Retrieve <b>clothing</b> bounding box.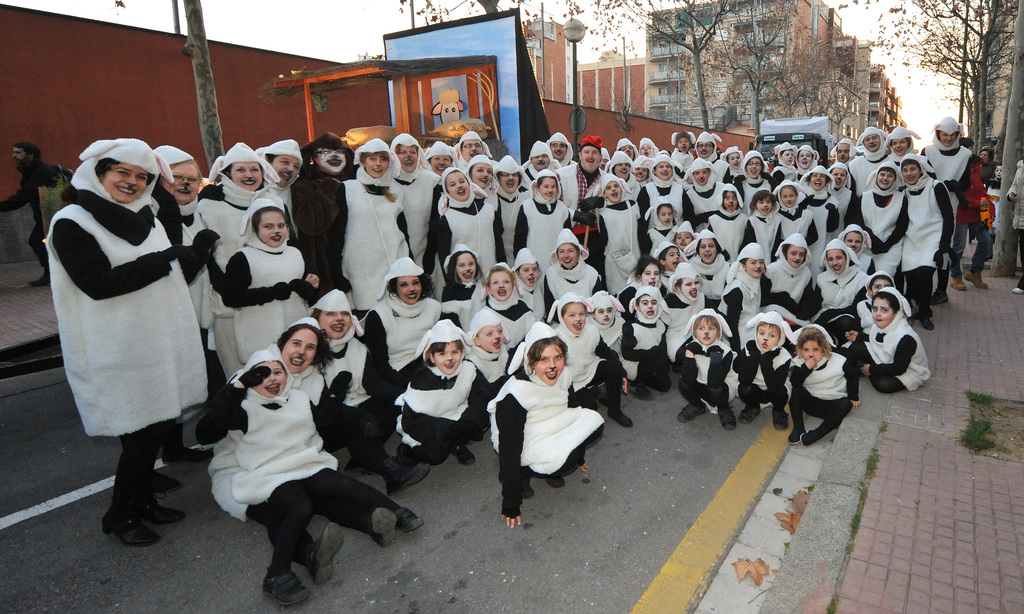
Bounding box: <region>951, 156, 993, 277</region>.
